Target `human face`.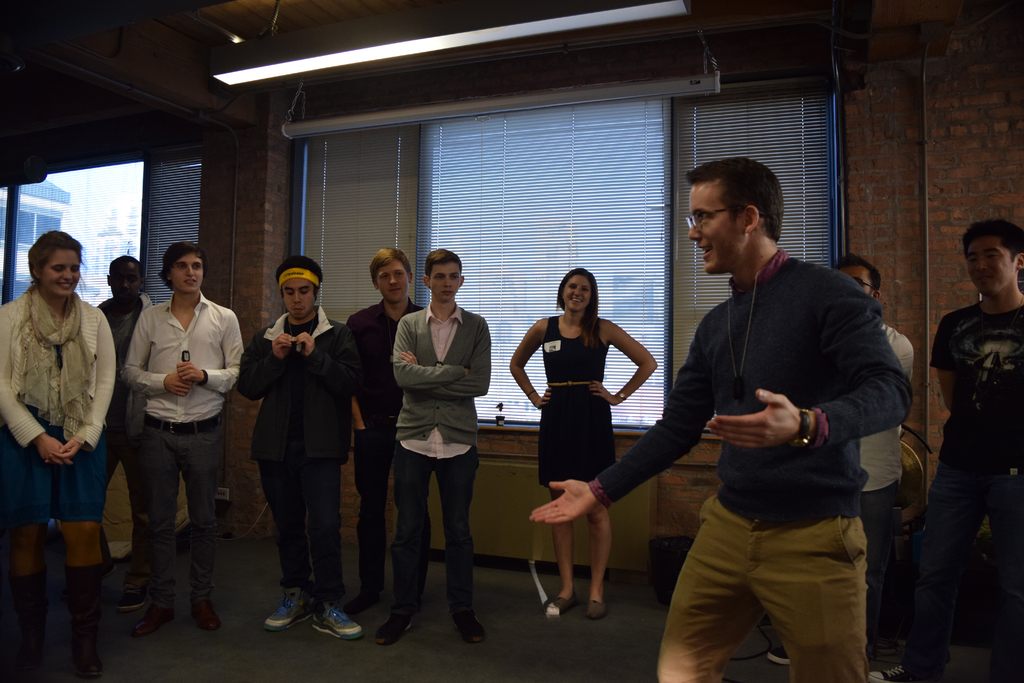
Target region: {"x1": 686, "y1": 184, "x2": 746, "y2": 272}.
